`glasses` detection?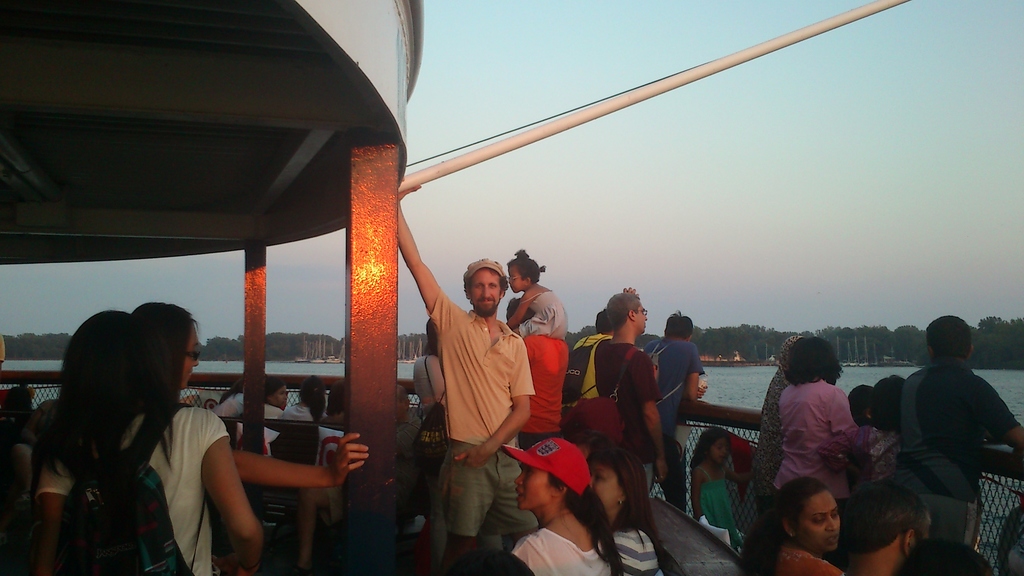
<box>506,277,522,282</box>
